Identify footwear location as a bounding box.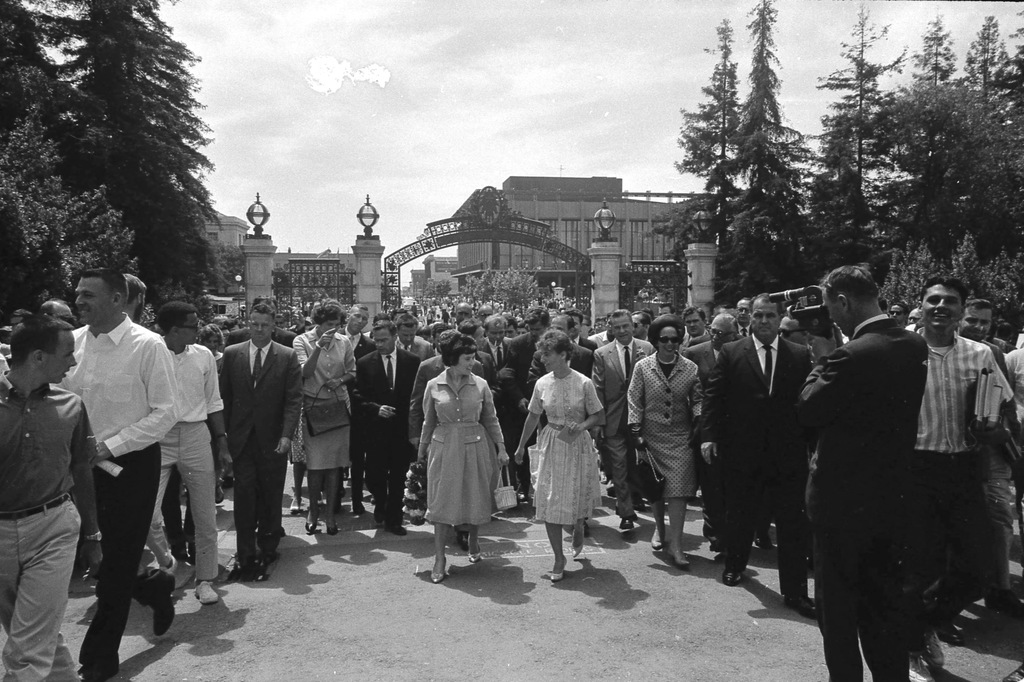
box(153, 594, 162, 636).
